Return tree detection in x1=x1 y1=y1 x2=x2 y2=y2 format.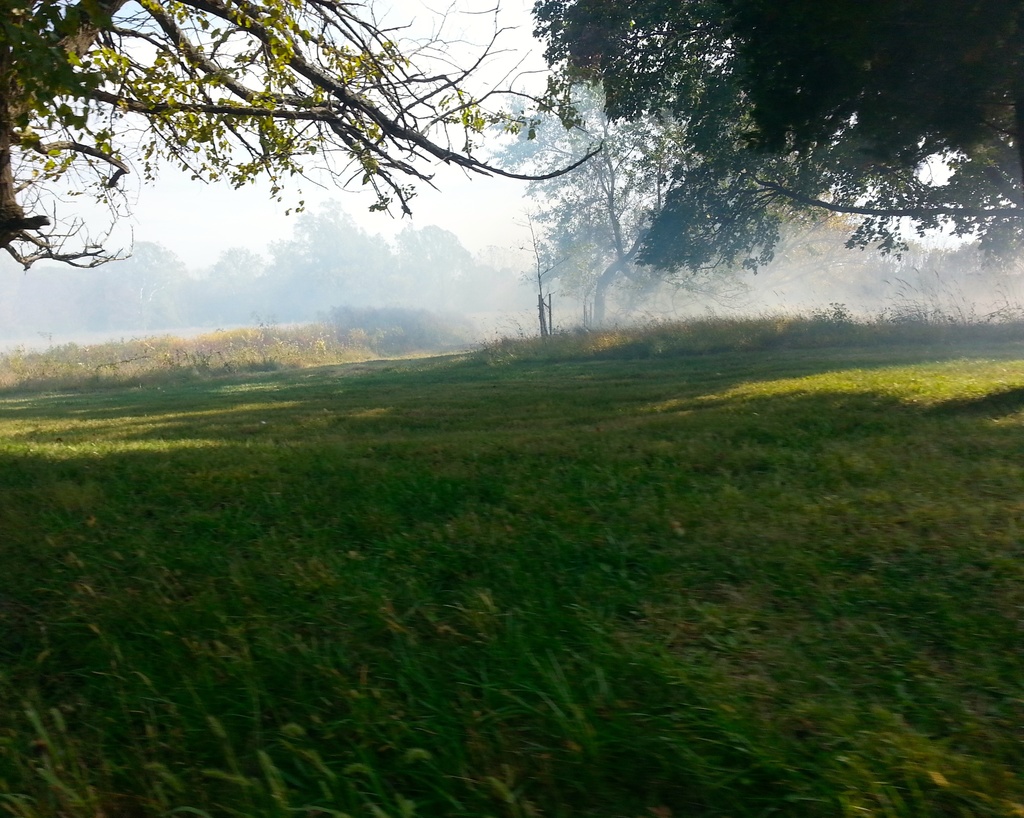
x1=520 y1=1 x2=1023 y2=280.
